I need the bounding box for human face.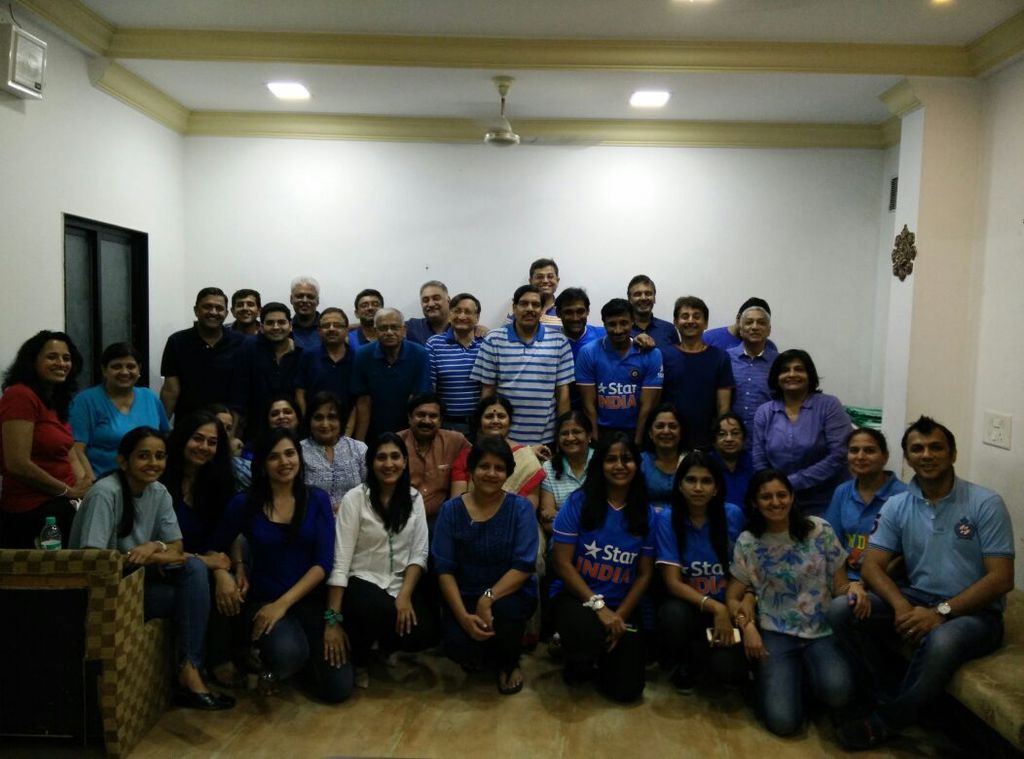
Here it is: 913, 433, 943, 477.
